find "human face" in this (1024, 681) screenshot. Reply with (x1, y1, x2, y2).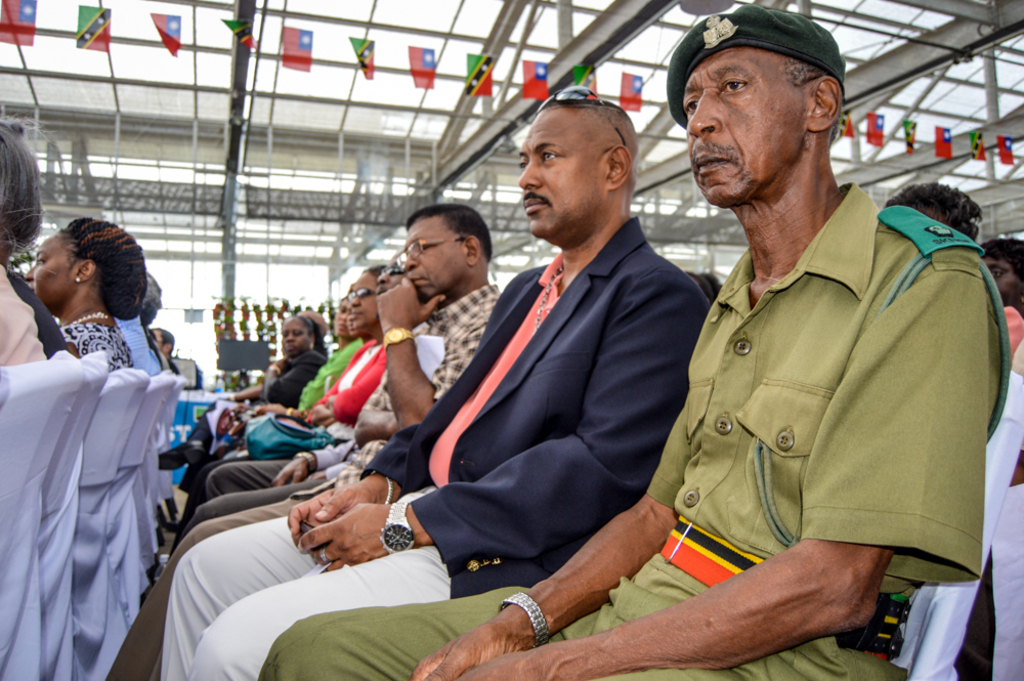
(279, 318, 309, 356).
